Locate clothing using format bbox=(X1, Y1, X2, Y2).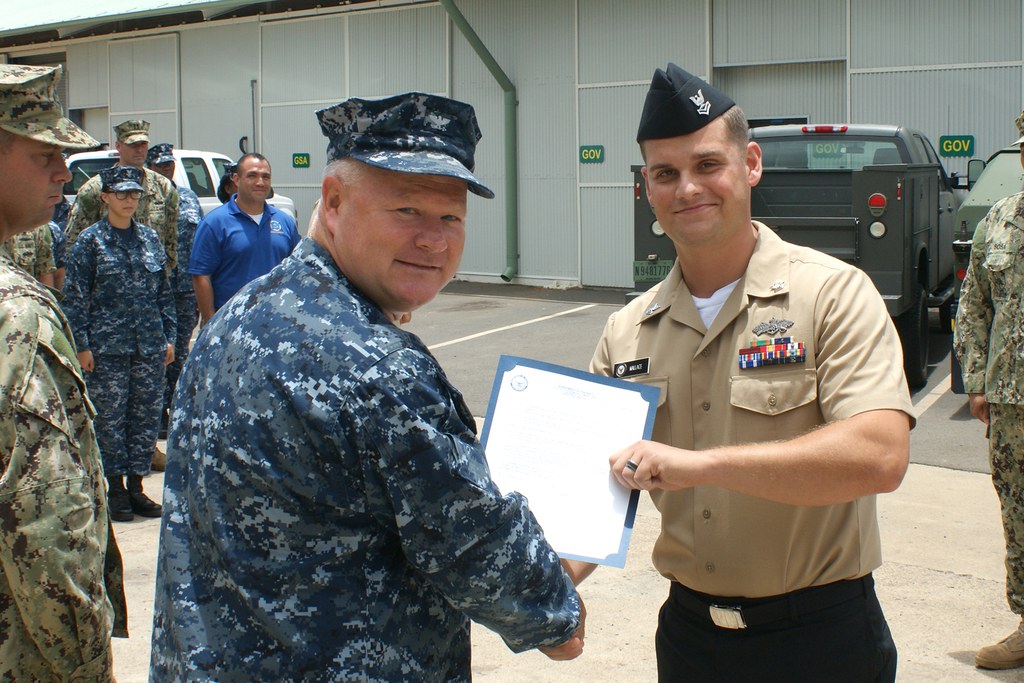
bbox=(589, 219, 916, 682).
